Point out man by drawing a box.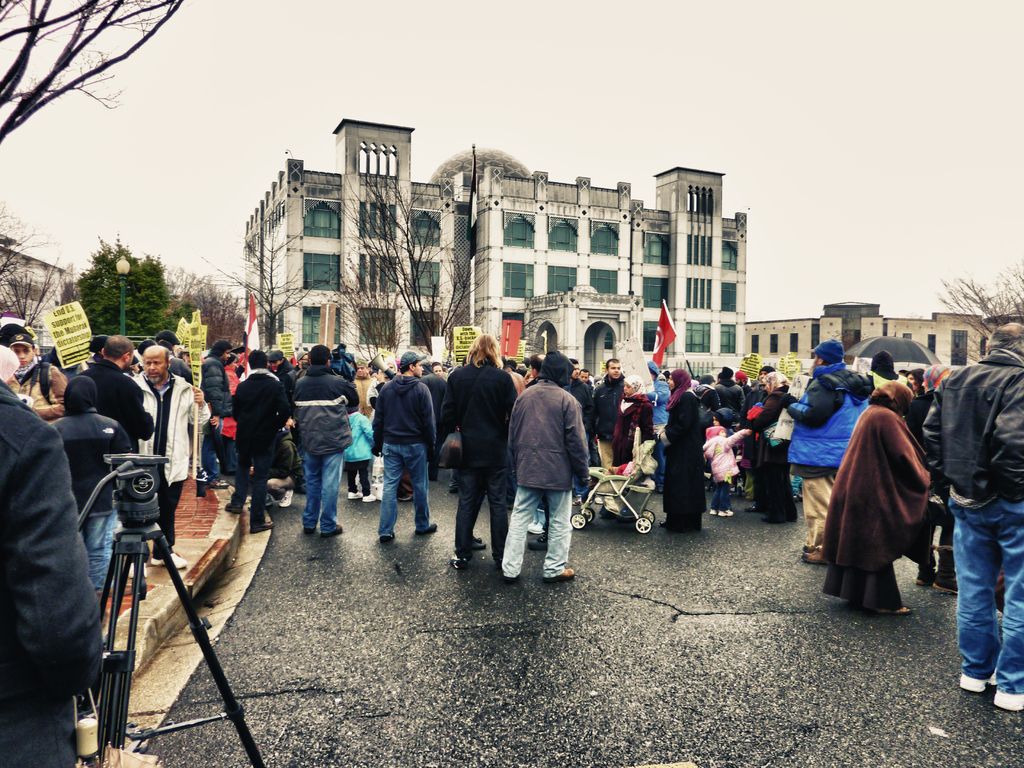
[129, 340, 212, 572].
